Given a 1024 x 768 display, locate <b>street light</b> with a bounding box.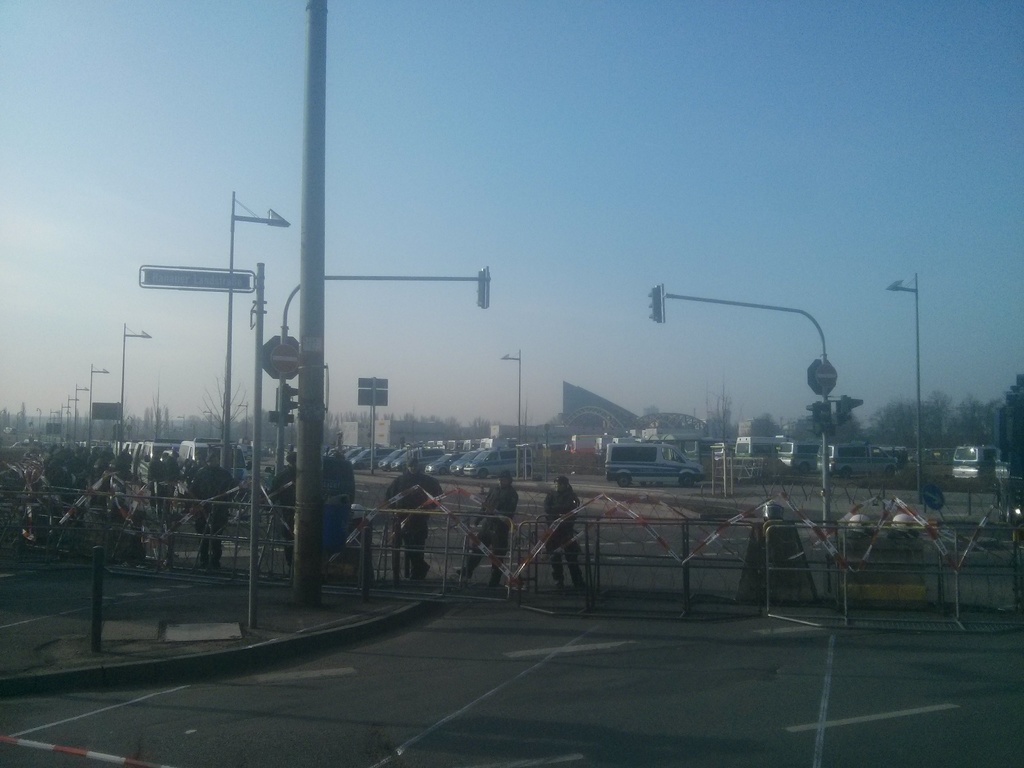
Located: bbox=(116, 323, 156, 450).
